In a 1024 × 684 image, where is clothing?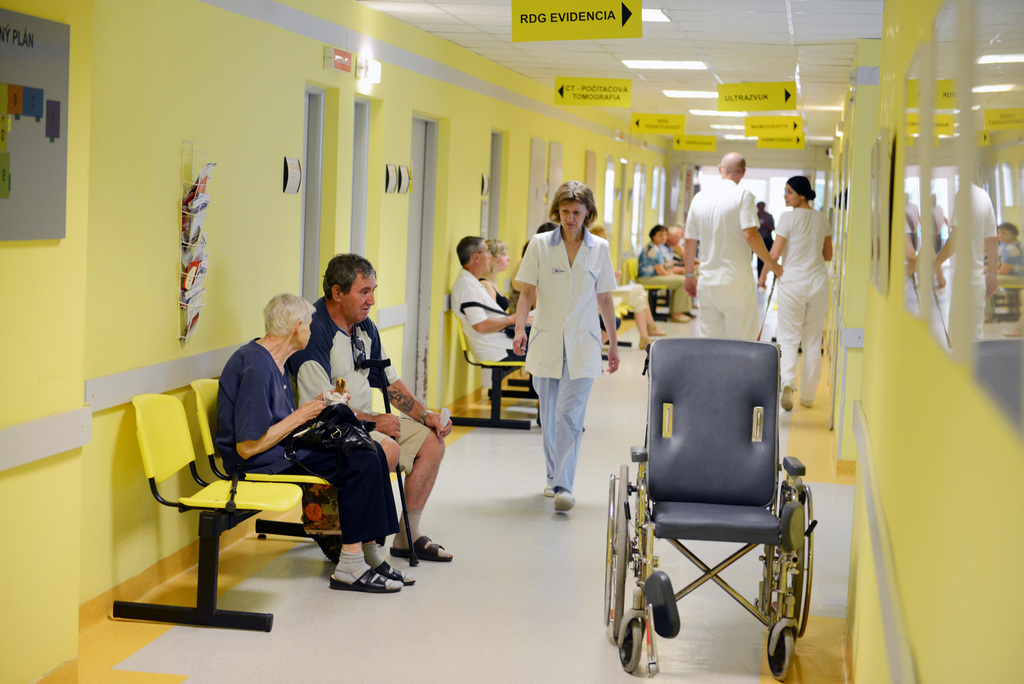
285, 297, 436, 476.
